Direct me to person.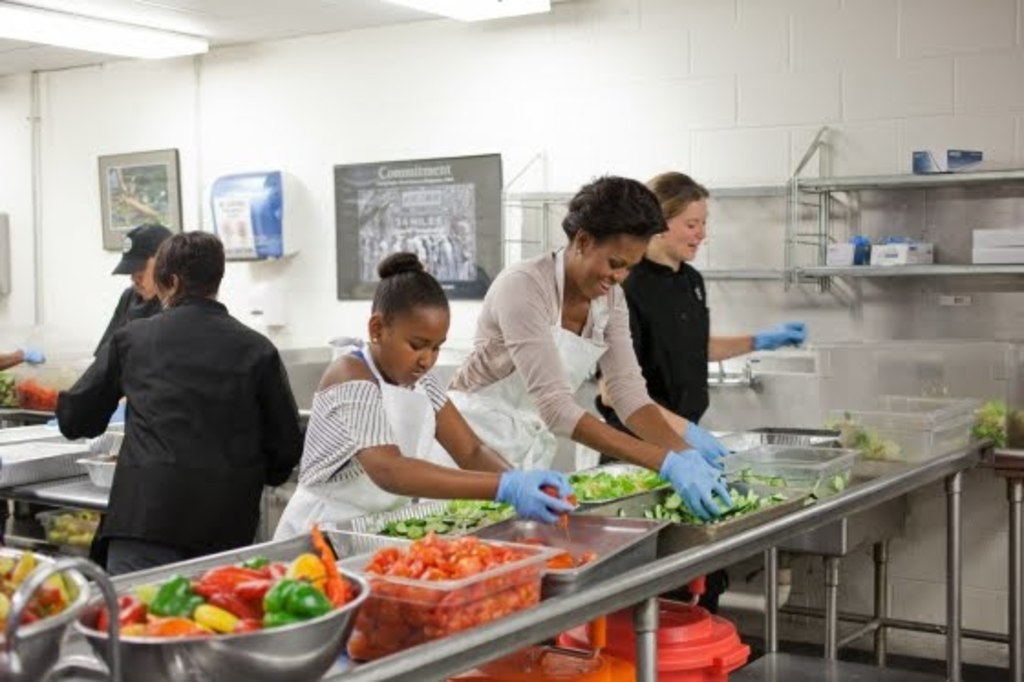
Direction: (x1=622, y1=174, x2=709, y2=422).
